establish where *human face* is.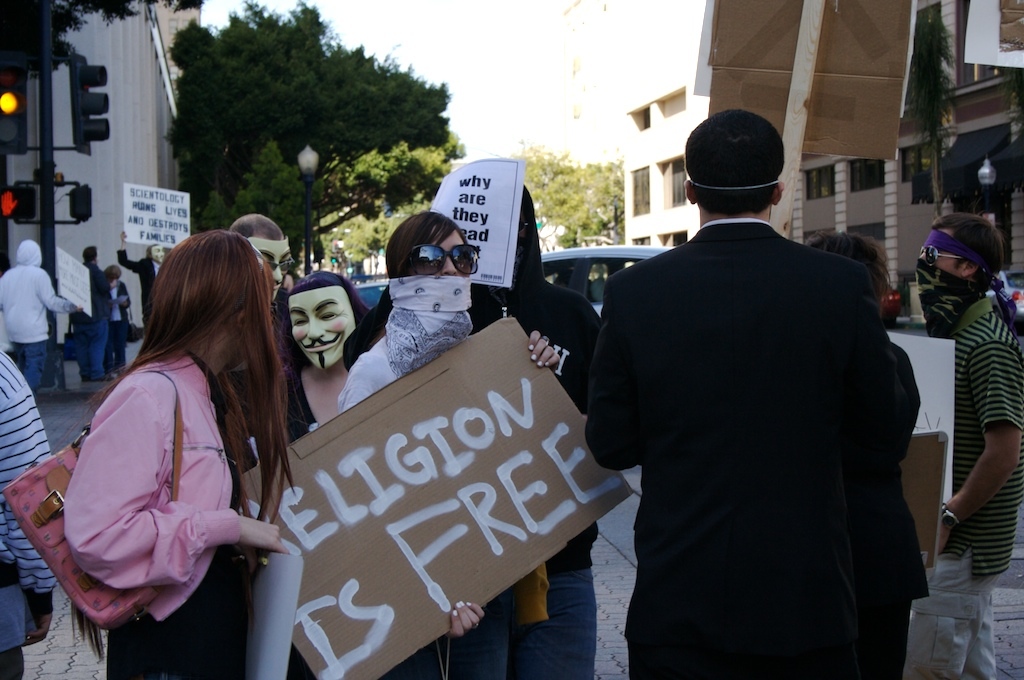
Established at (x1=291, y1=286, x2=355, y2=371).
